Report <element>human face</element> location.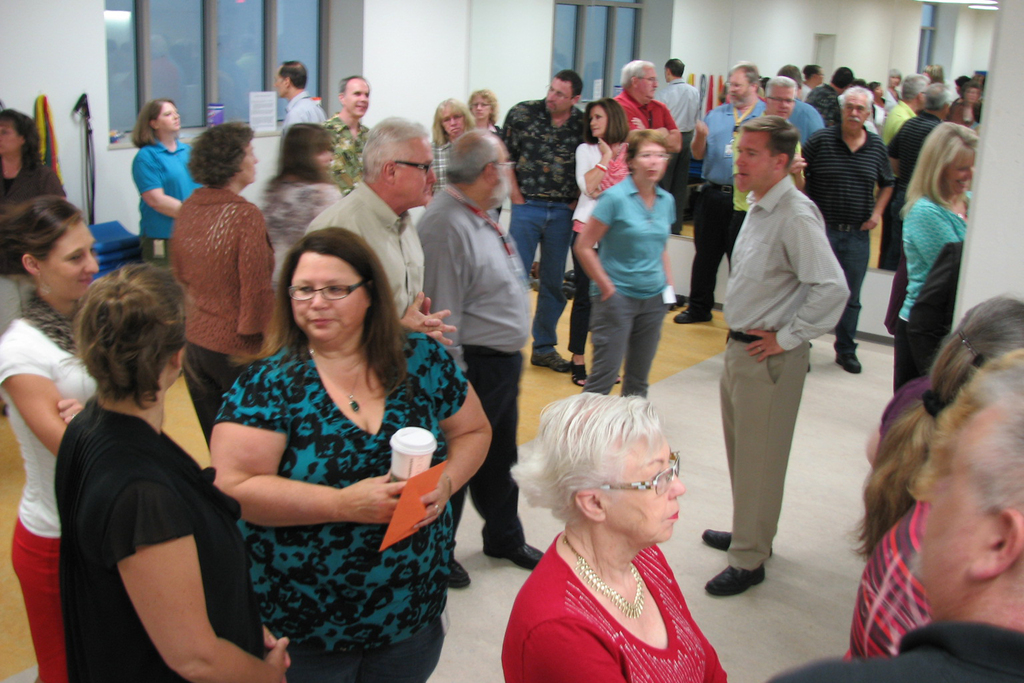
Report: bbox(943, 145, 974, 194).
